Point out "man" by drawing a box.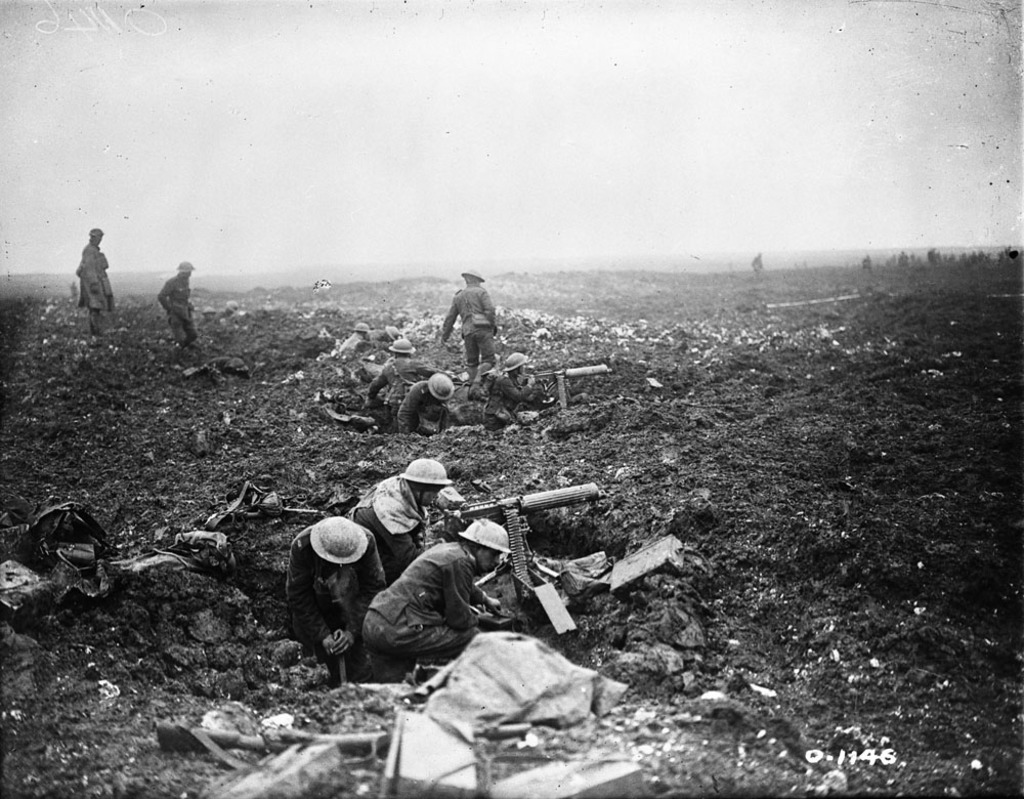
[left=394, top=367, right=453, bottom=438].
